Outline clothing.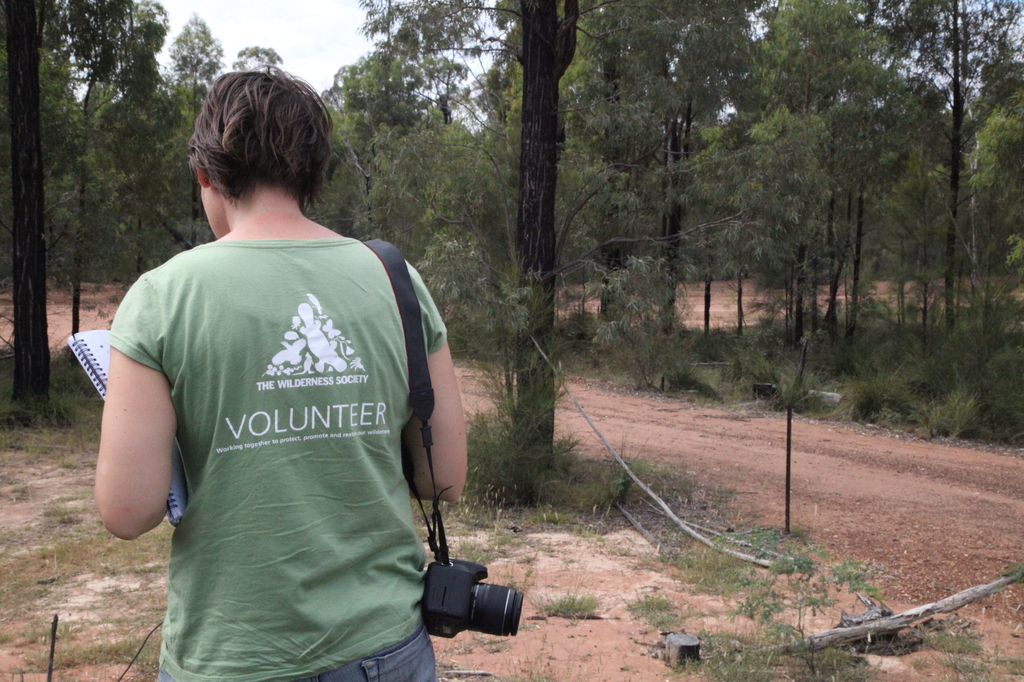
Outline: x1=90 y1=179 x2=464 y2=662.
